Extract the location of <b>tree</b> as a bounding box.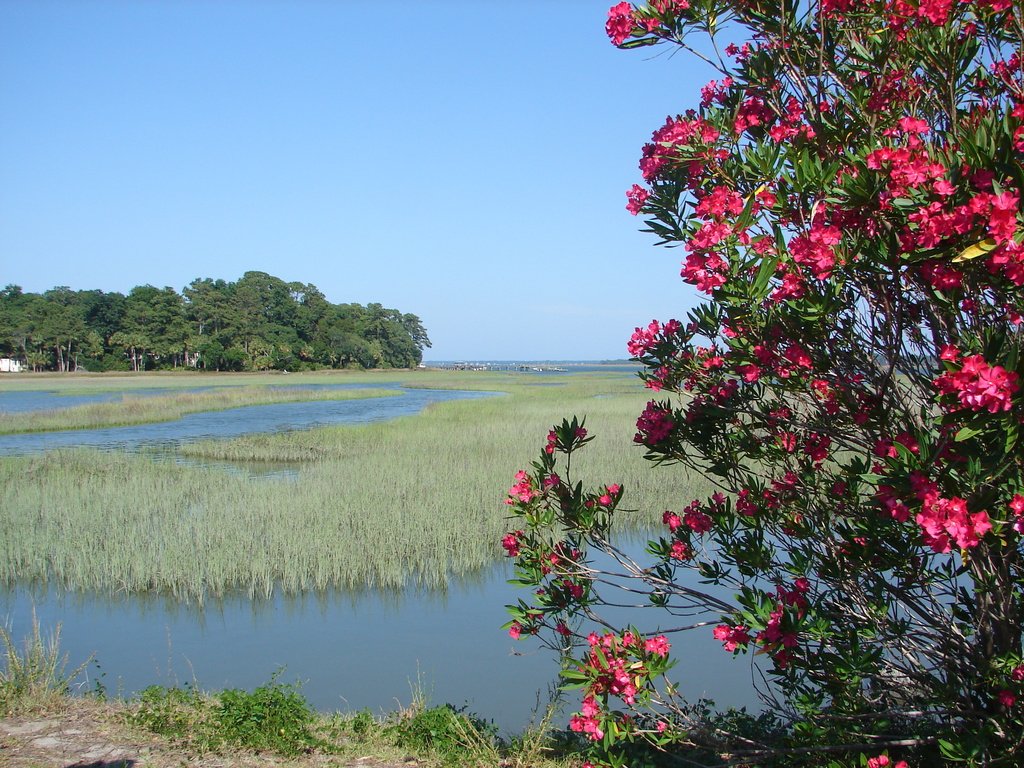
307/323/385/372.
